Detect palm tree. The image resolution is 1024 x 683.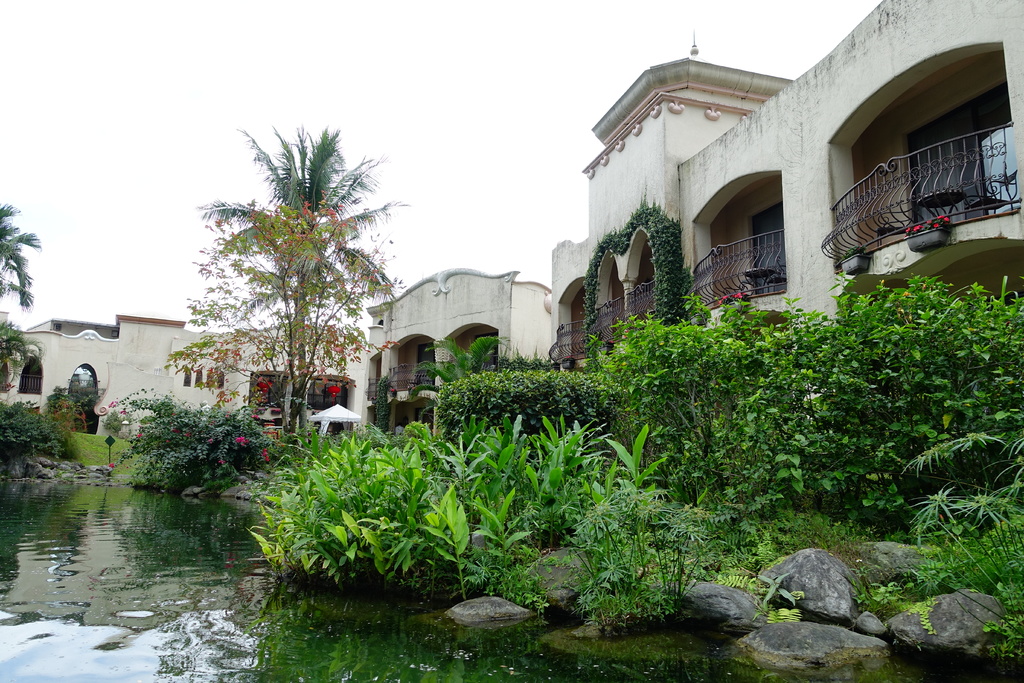
[196, 117, 408, 447].
